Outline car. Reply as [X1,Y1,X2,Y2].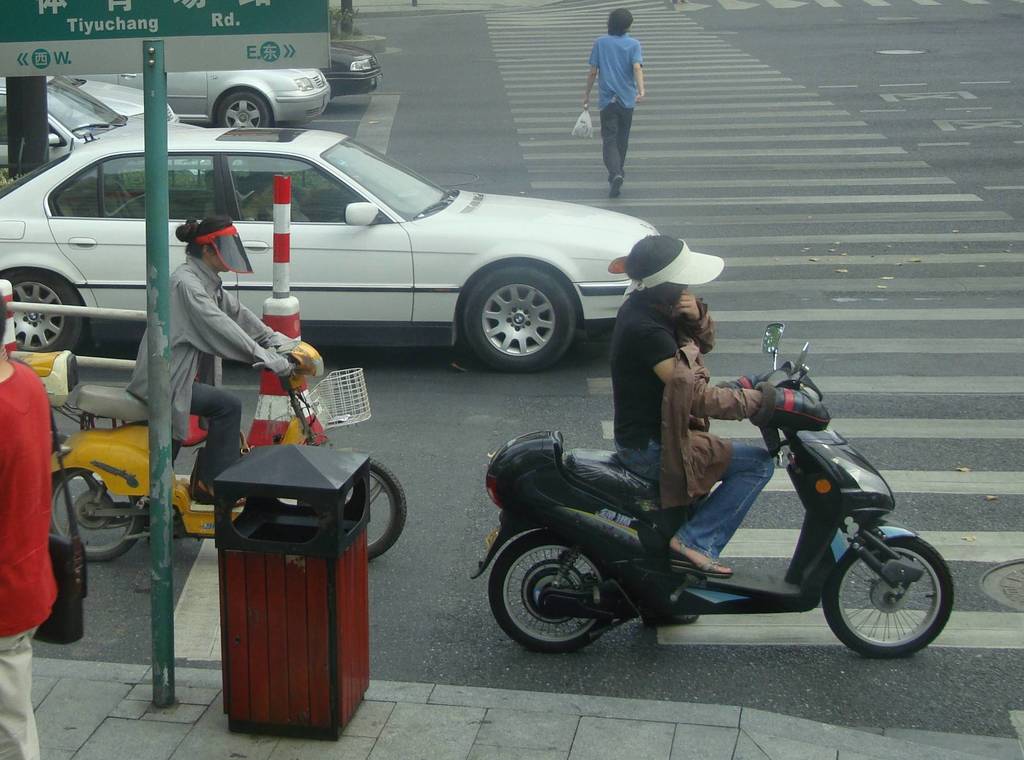
[330,40,381,99].
